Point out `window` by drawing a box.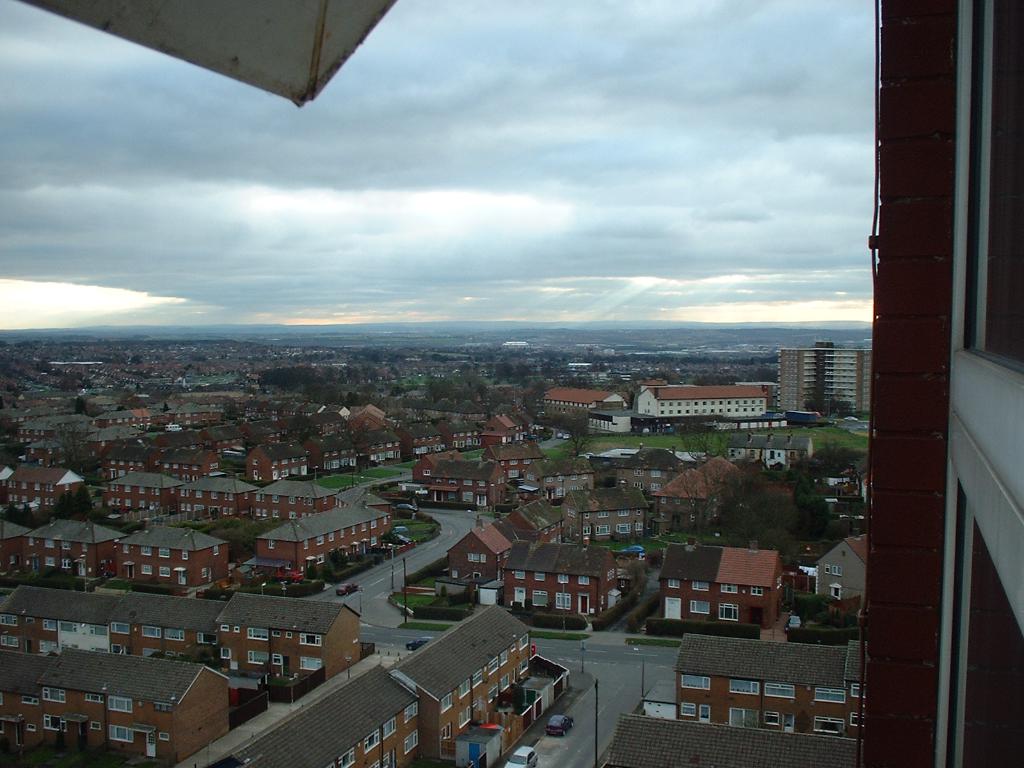
<box>964,0,1023,378</box>.
